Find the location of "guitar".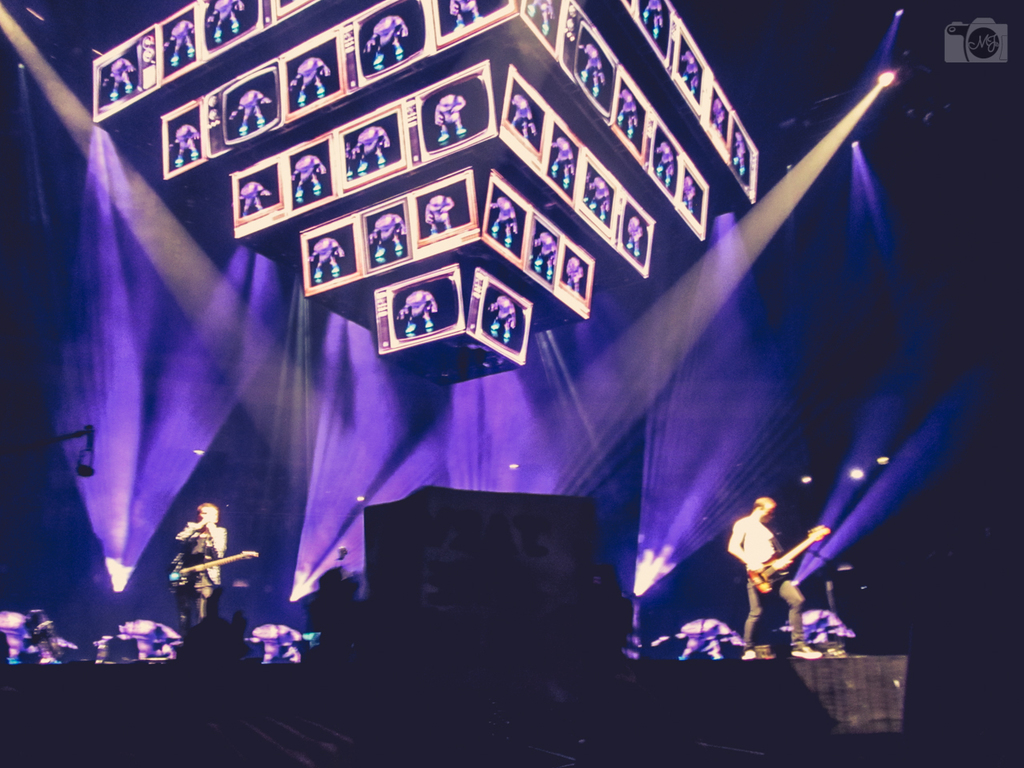
Location: detection(157, 548, 261, 614).
